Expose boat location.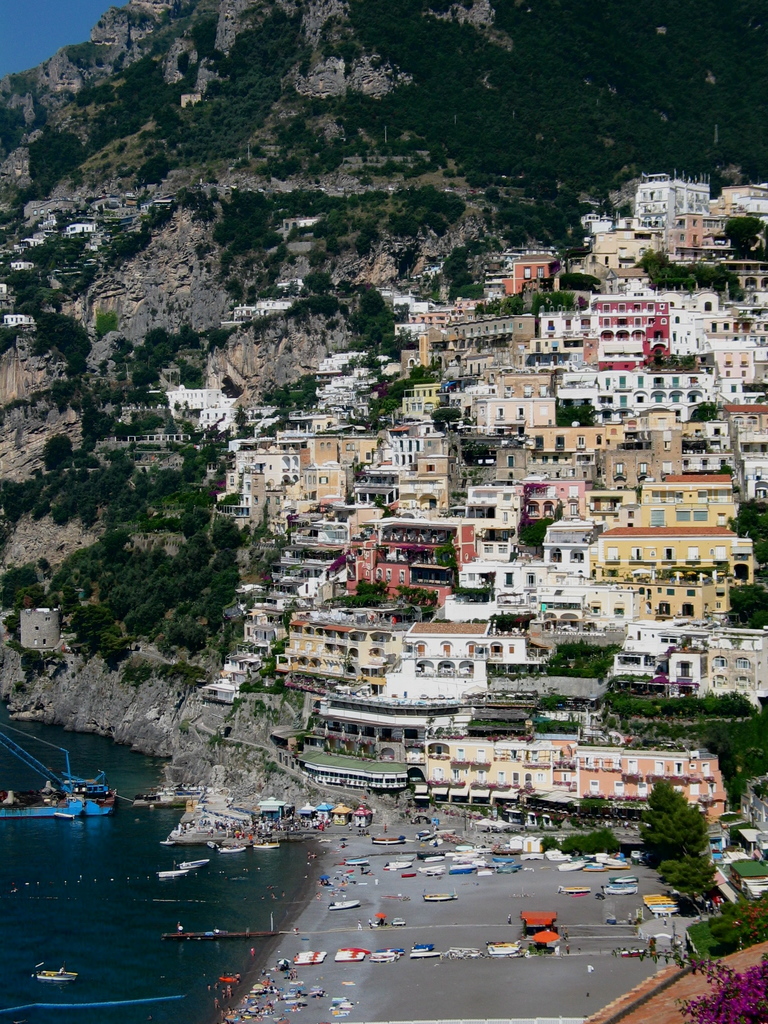
Exposed at box=[371, 954, 404, 966].
